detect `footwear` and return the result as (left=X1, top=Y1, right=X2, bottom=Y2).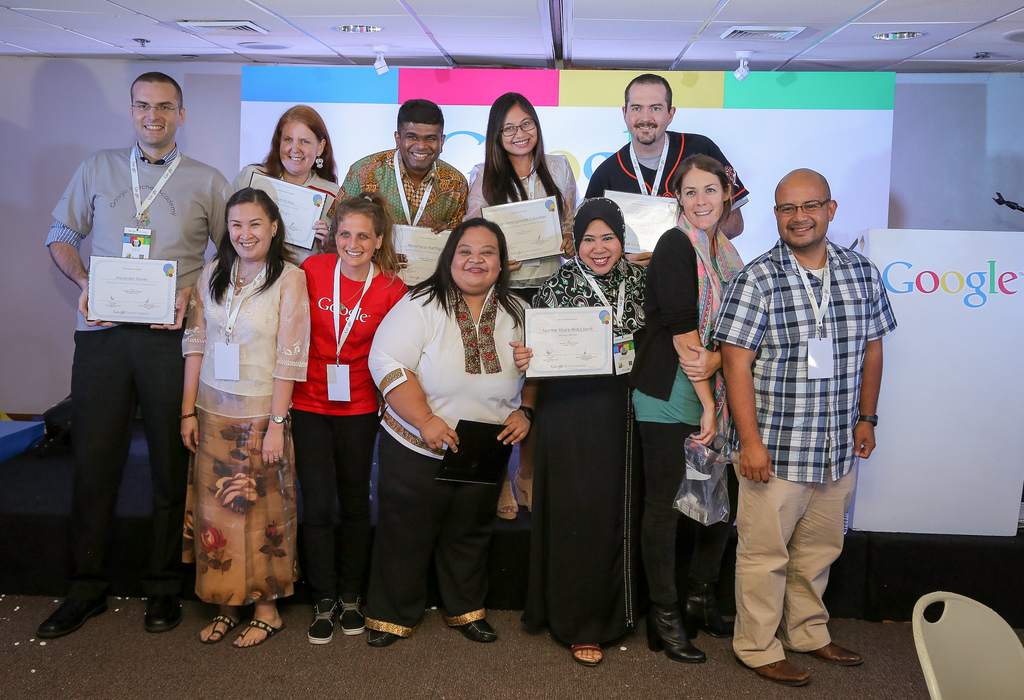
(left=647, top=640, right=709, bottom=668).
